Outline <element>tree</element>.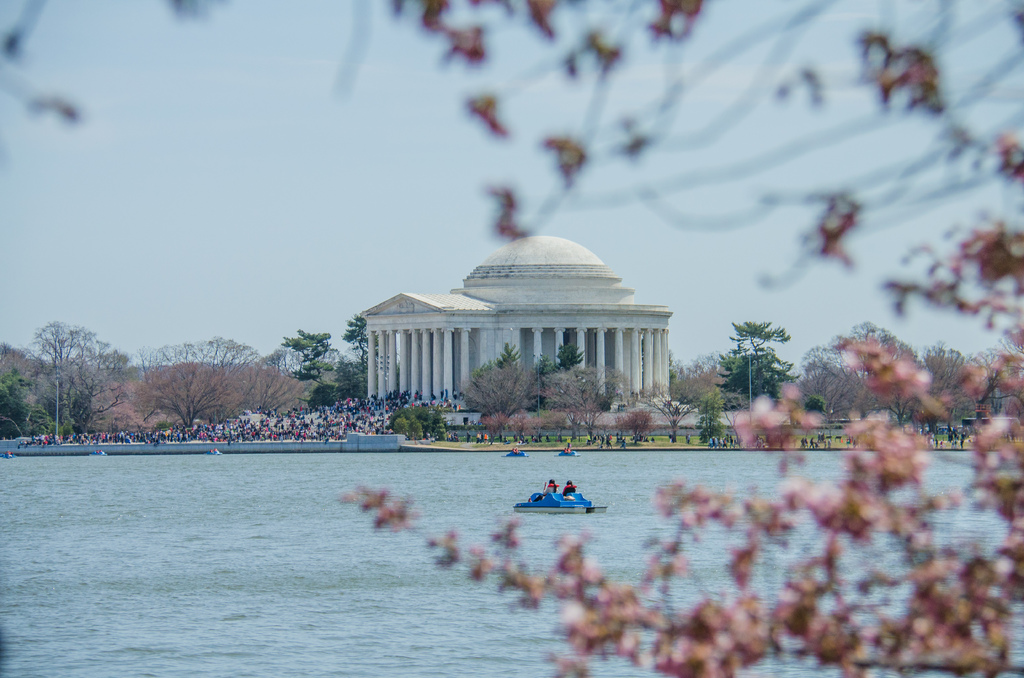
Outline: 454:360:538:442.
